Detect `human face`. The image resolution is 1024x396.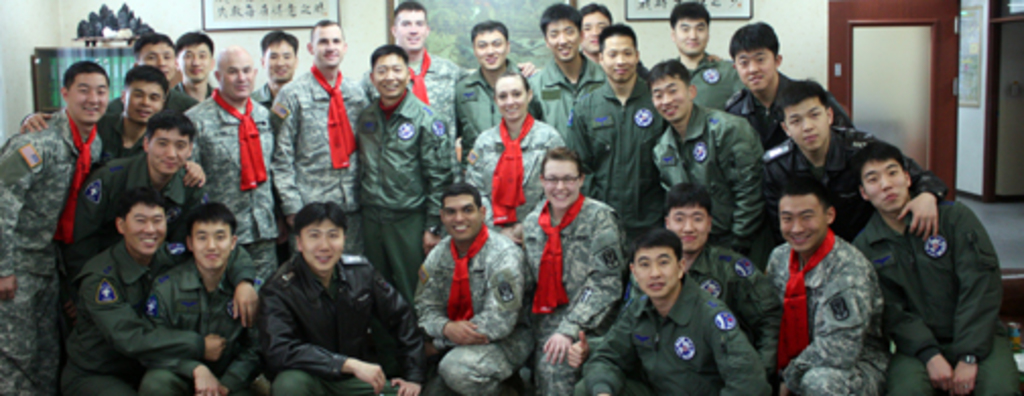
313 24 343 73.
